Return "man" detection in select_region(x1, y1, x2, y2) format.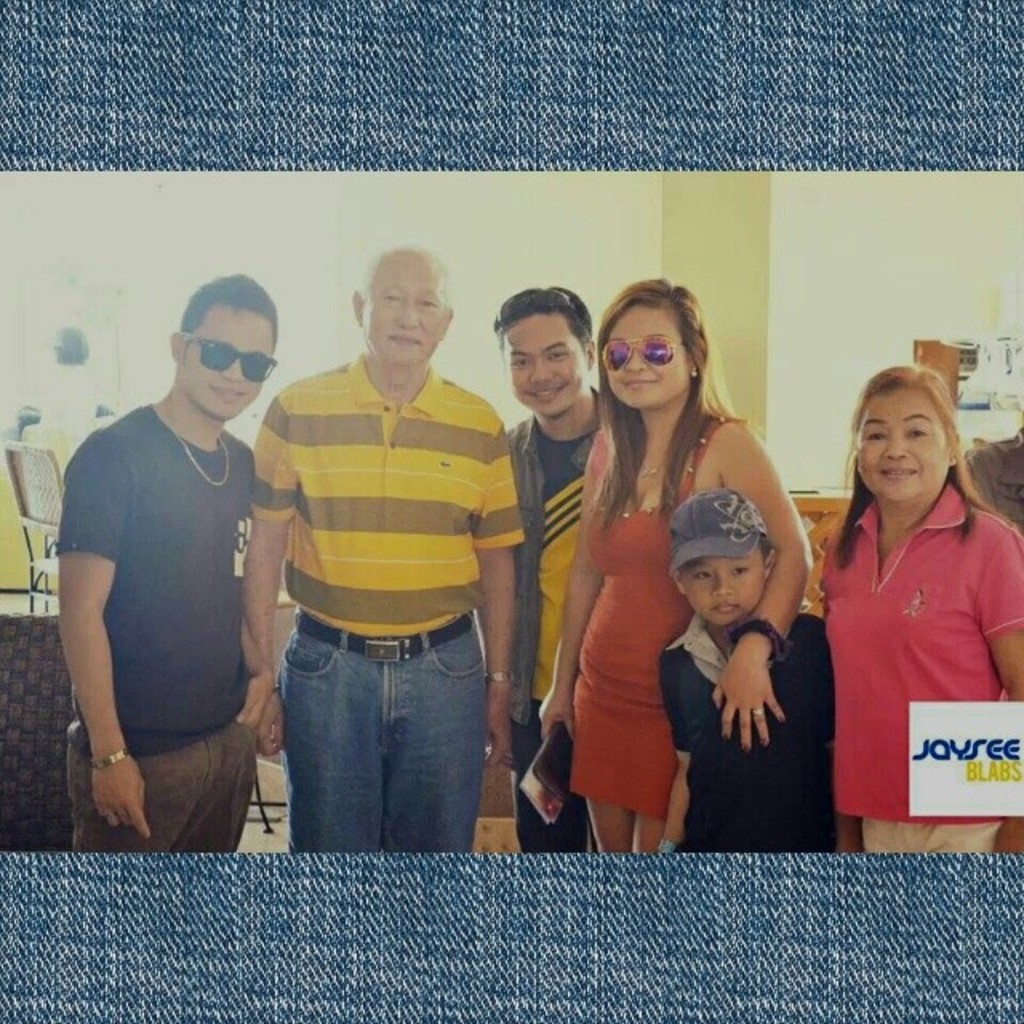
select_region(472, 296, 605, 851).
